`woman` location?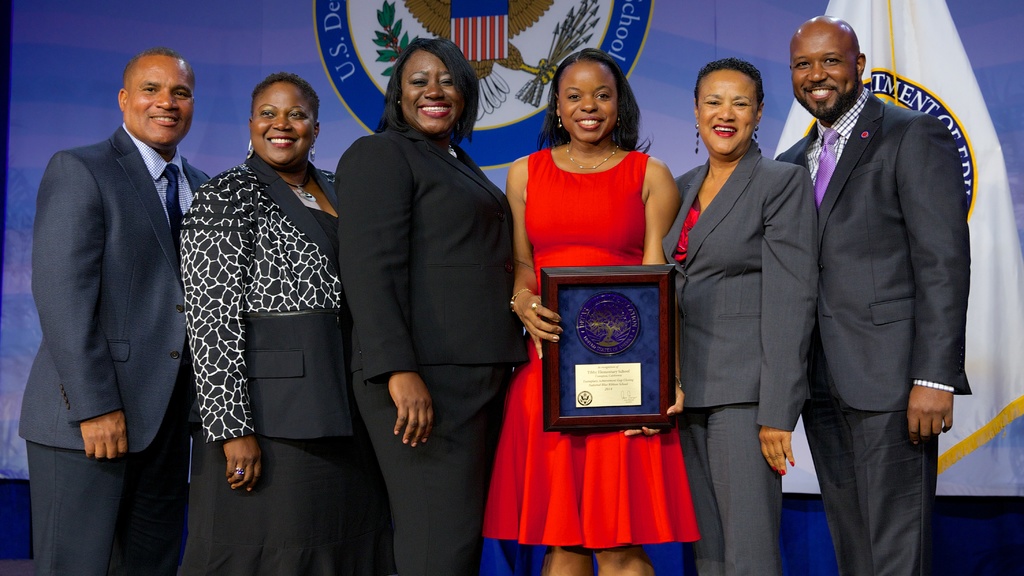
[332, 41, 536, 575]
